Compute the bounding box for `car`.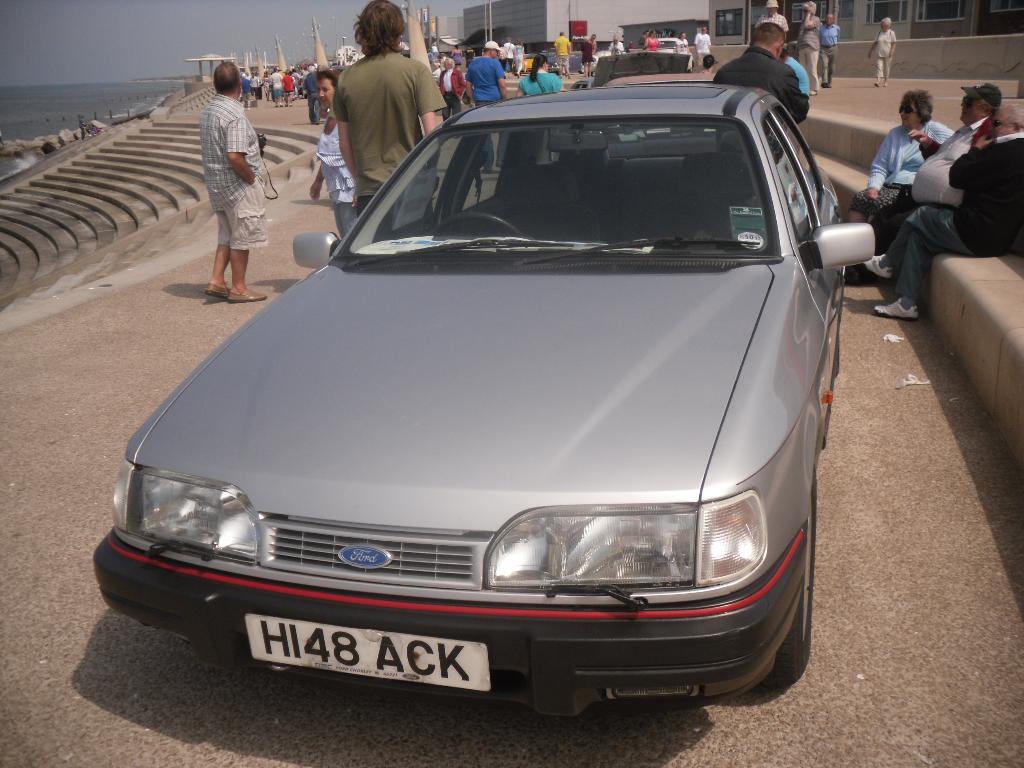
l=90, t=80, r=871, b=716.
